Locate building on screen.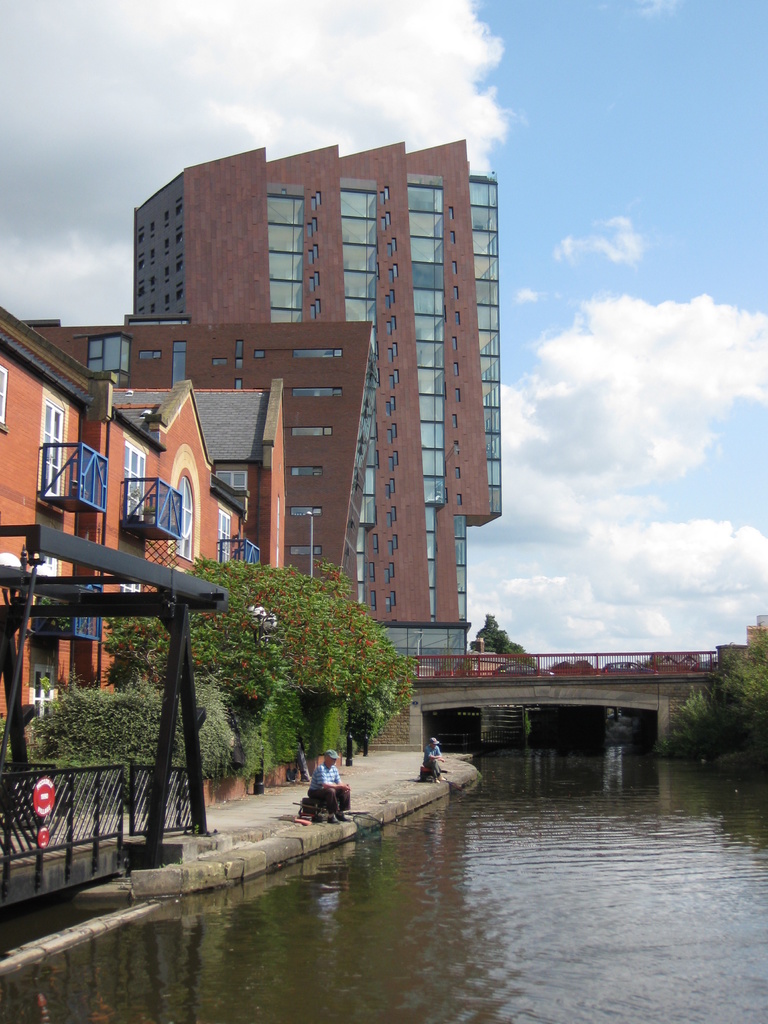
On screen at pyautogui.locateOnScreen(19, 312, 376, 594).
